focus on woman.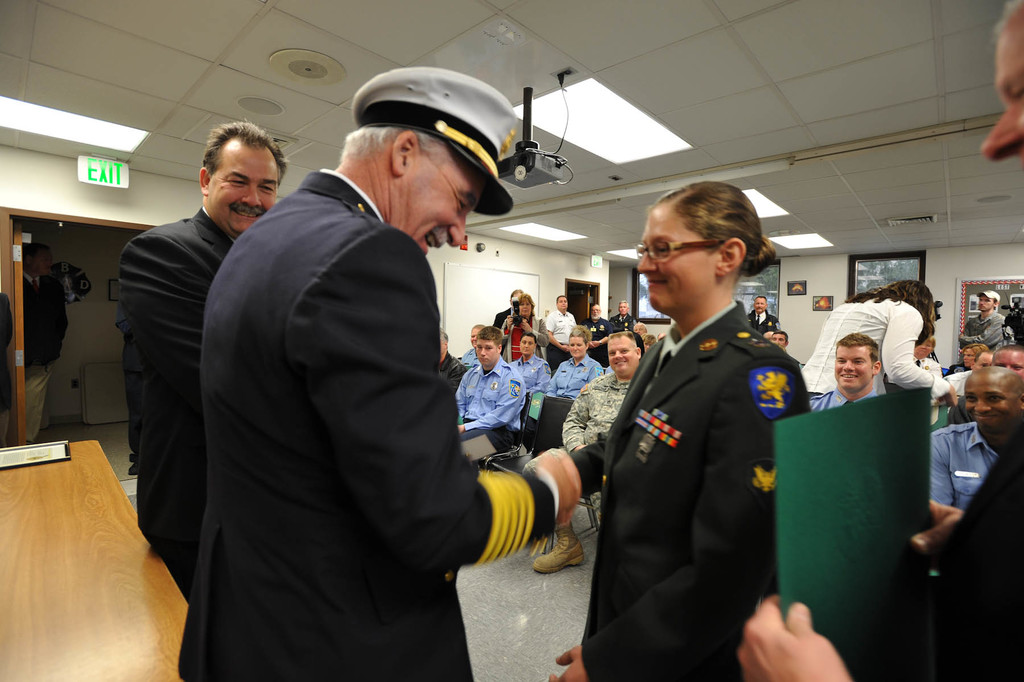
Focused at 961,344,993,370.
